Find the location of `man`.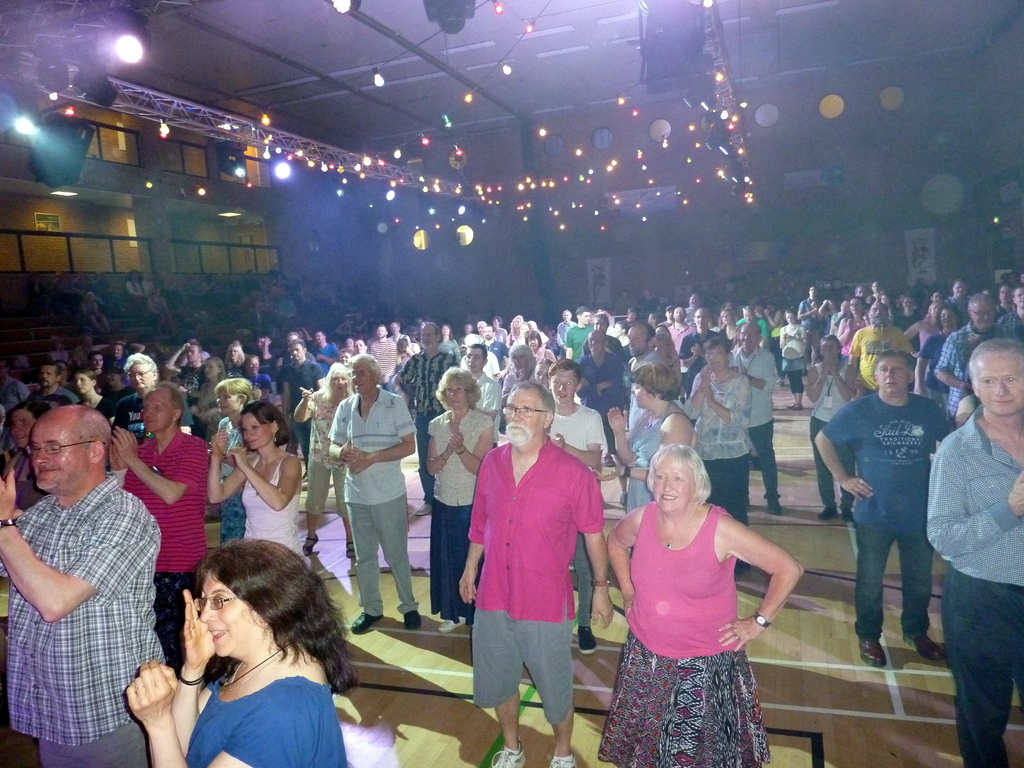
Location: {"x1": 721, "y1": 320, "x2": 781, "y2": 511}.
